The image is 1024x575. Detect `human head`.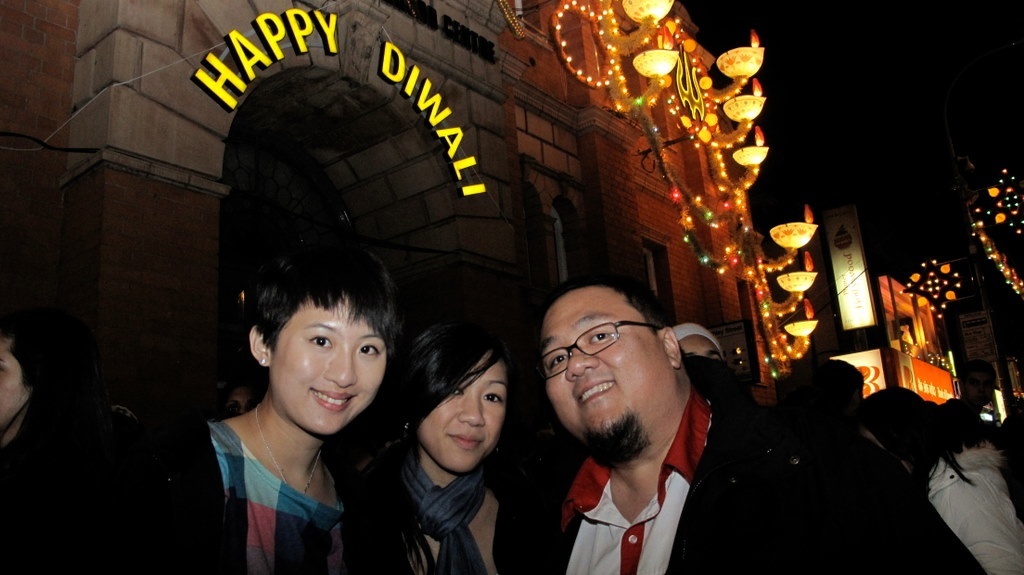
Detection: (0,330,51,427).
